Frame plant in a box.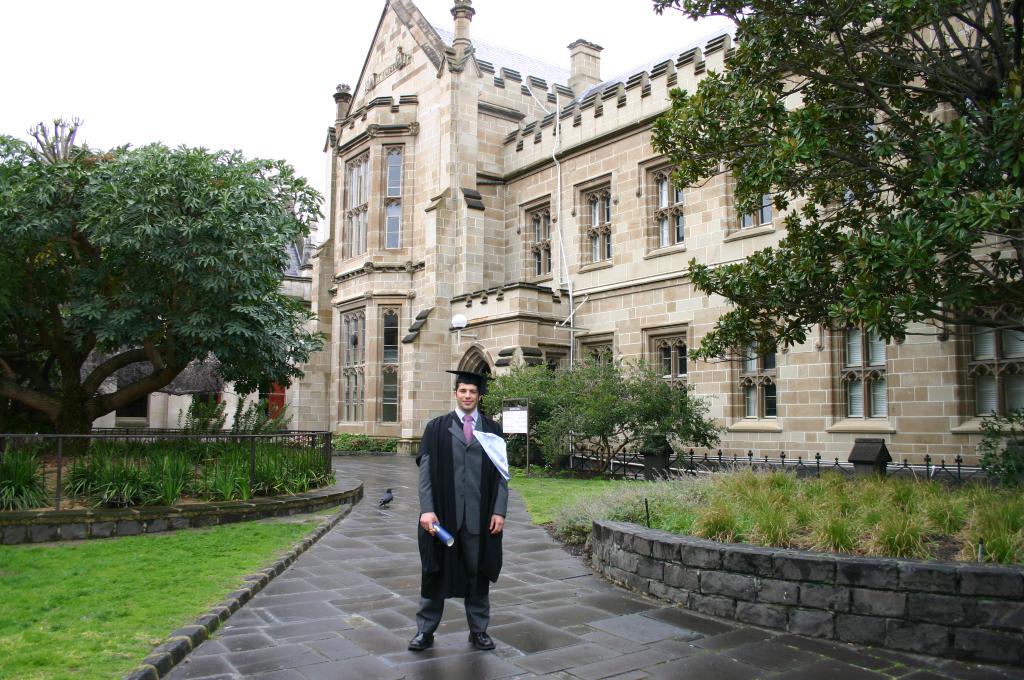
bbox=(255, 438, 356, 487).
